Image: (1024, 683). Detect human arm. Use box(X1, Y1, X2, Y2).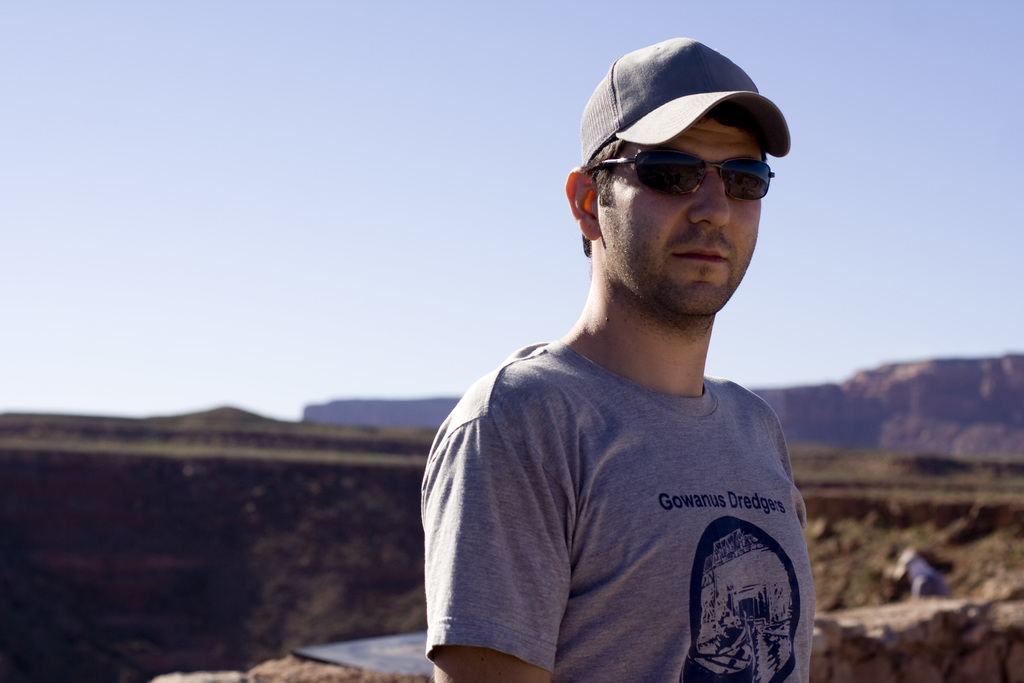
box(426, 391, 549, 682).
